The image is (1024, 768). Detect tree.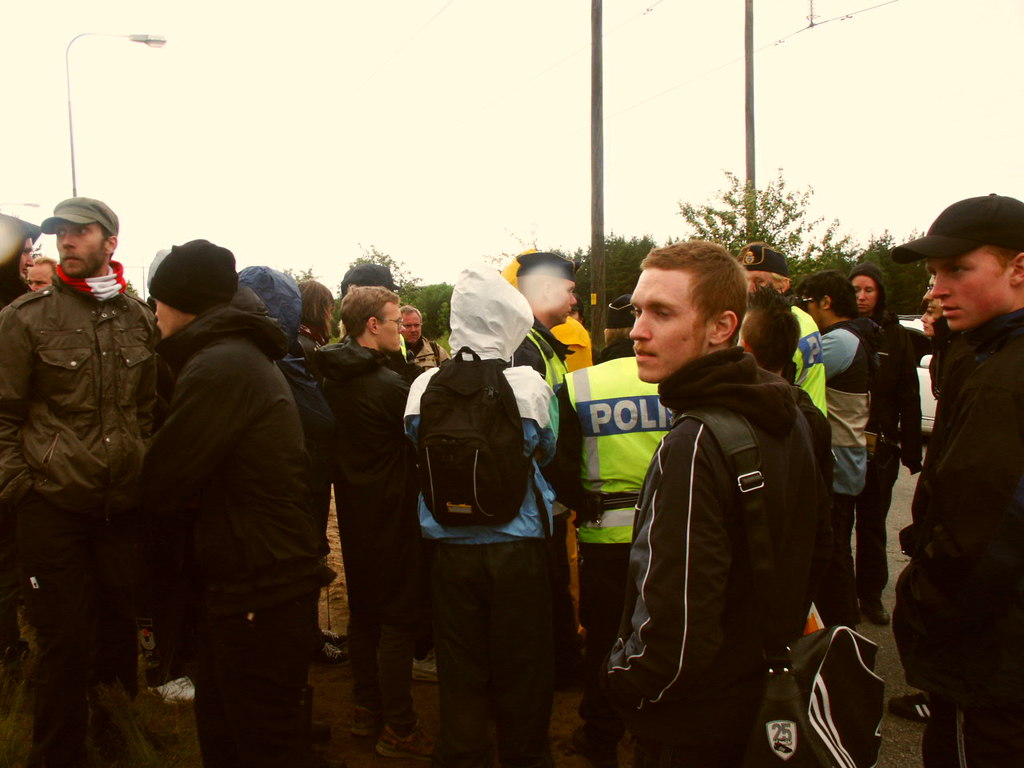
Detection: [x1=669, y1=167, x2=863, y2=292].
